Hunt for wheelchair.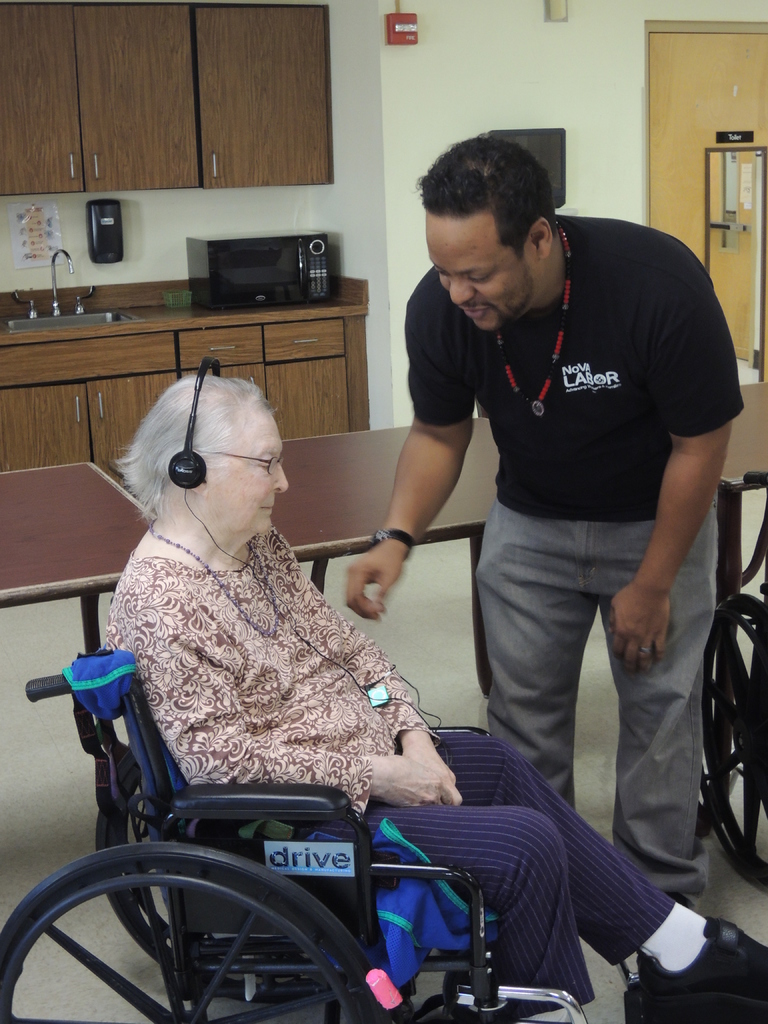
Hunted down at l=0, t=649, r=767, b=1023.
